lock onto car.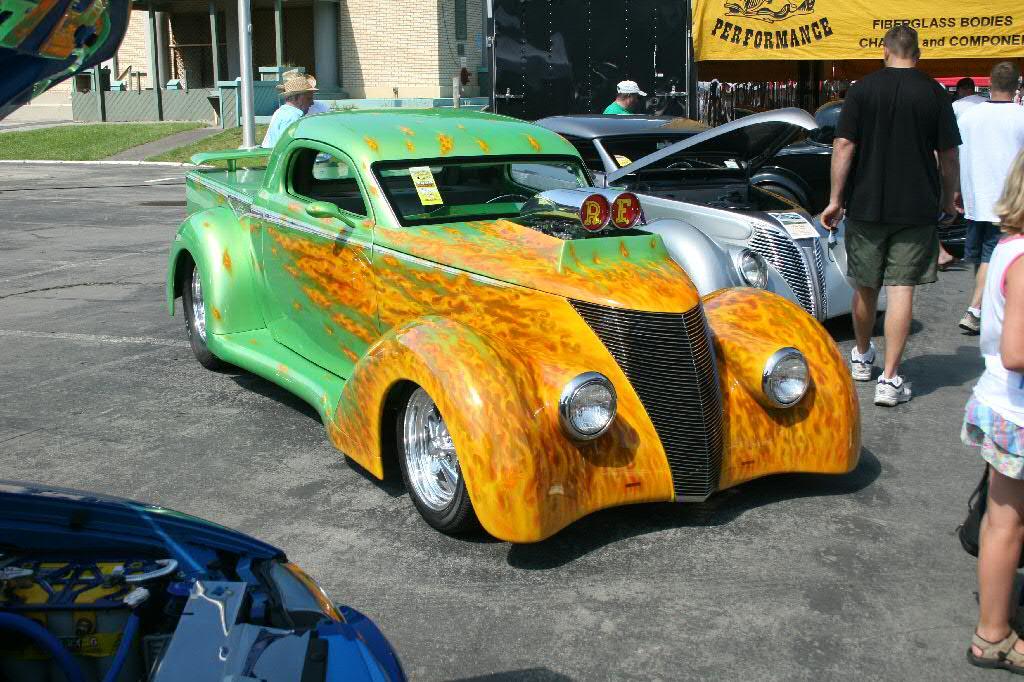
Locked: x1=521, y1=110, x2=861, y2=325.
